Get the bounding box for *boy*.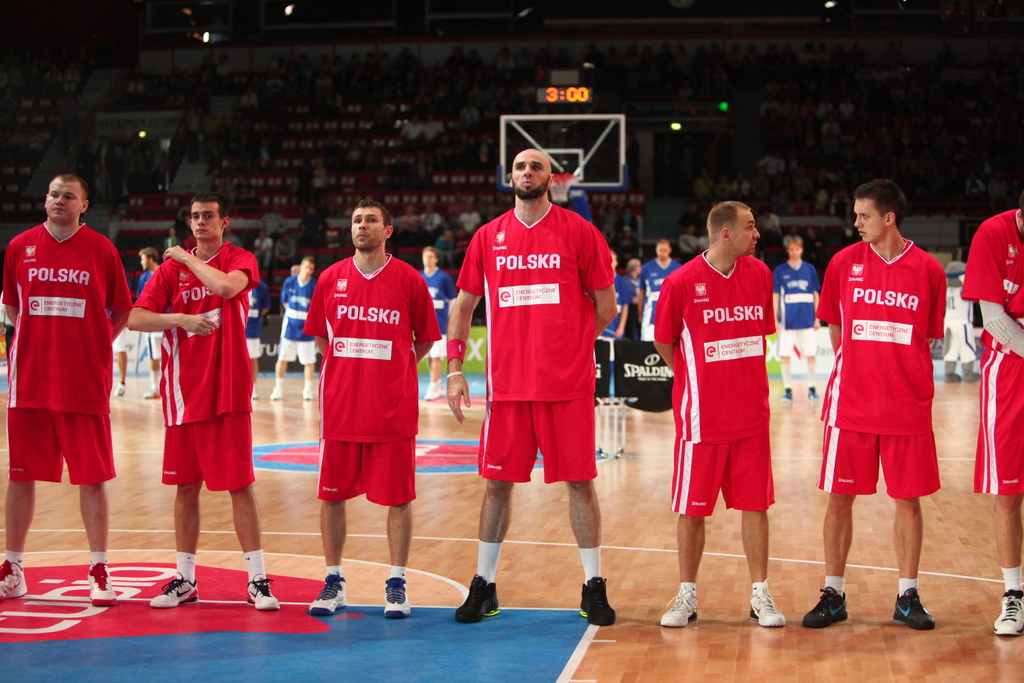
left=803, top=179, right=948, bottom=630.
